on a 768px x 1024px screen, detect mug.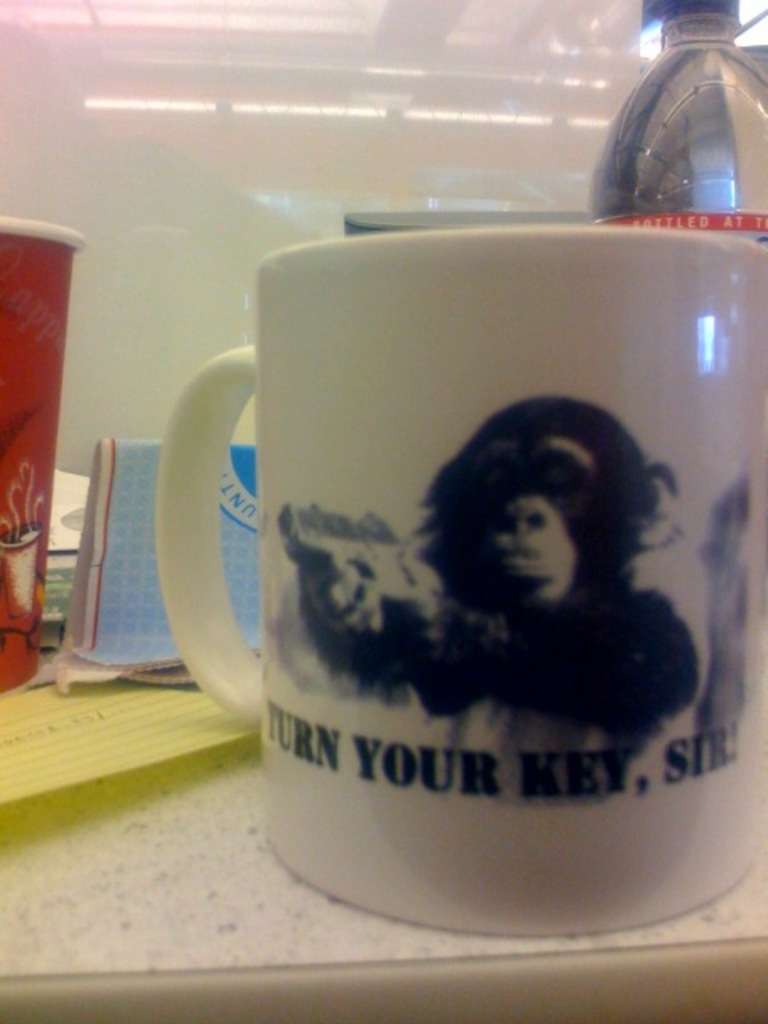
{"left": 158, "top": 221, "right": 766, "bottom": 936}.
